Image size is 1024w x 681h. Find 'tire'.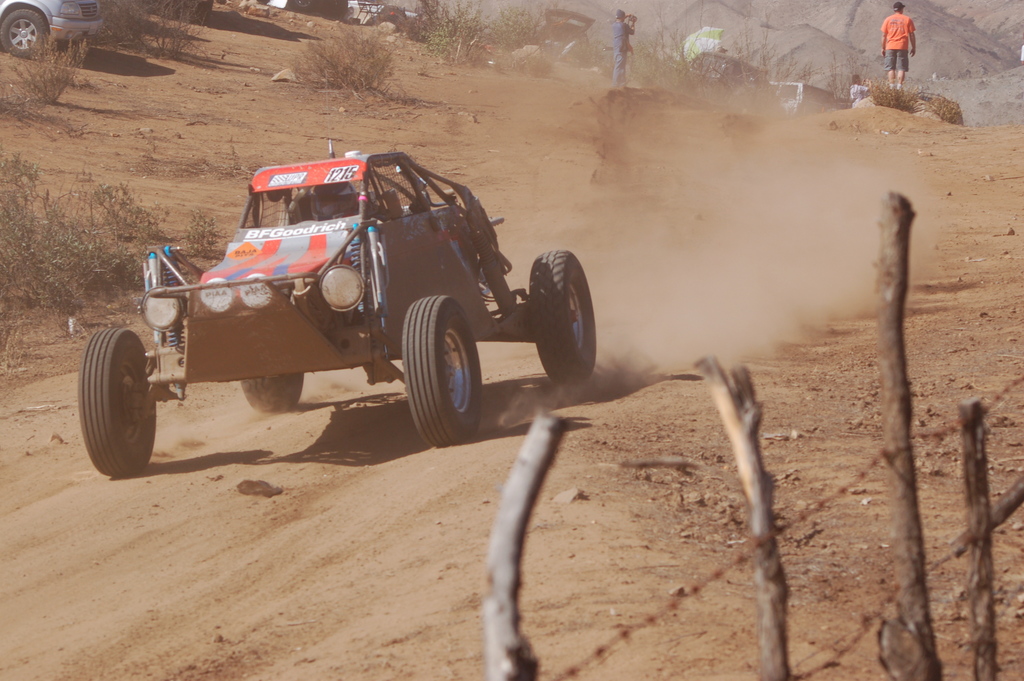
select_region(407, 293, 483, 448).
